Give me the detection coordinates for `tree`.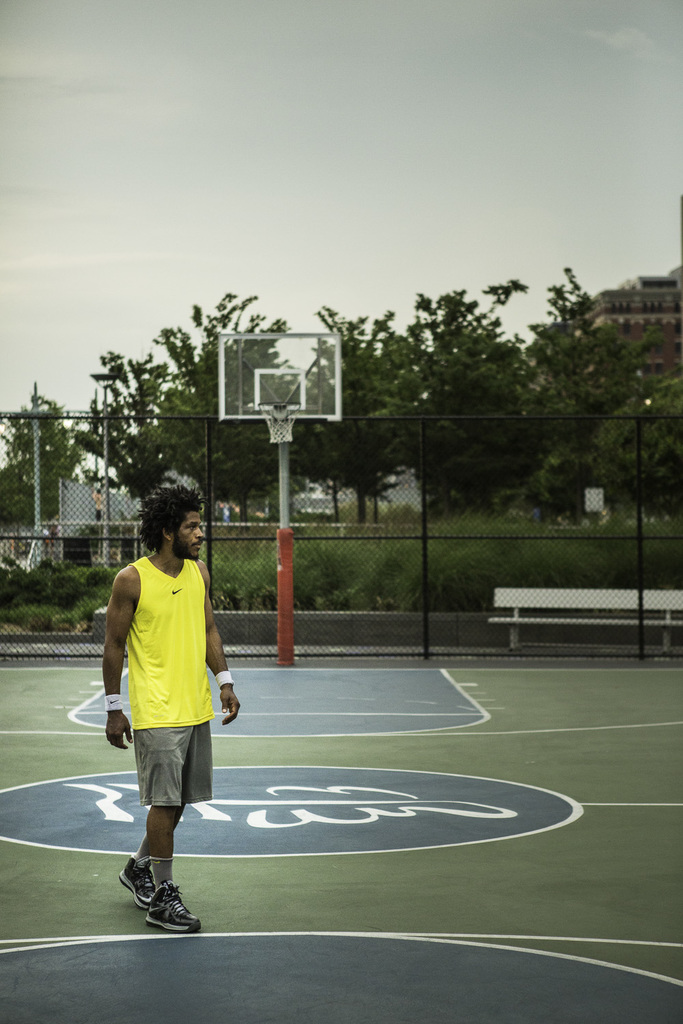
{"x1": 378, "y1": 295, "x2": 454, "y2": 521}.
